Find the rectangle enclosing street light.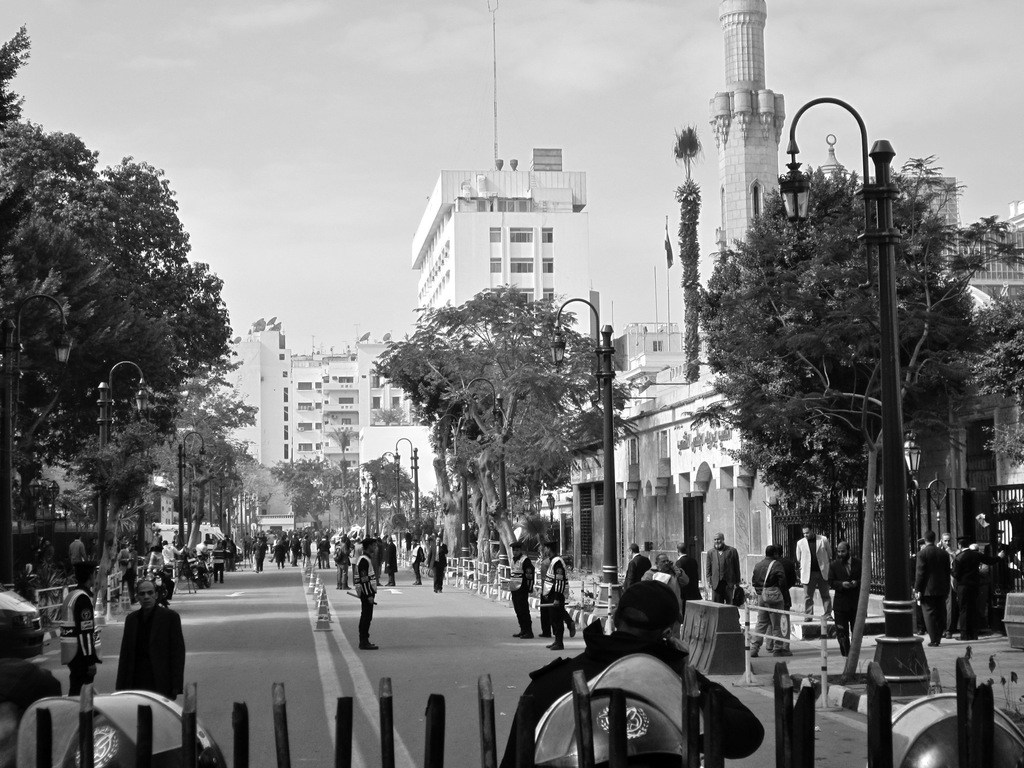
174 426 209 554.
